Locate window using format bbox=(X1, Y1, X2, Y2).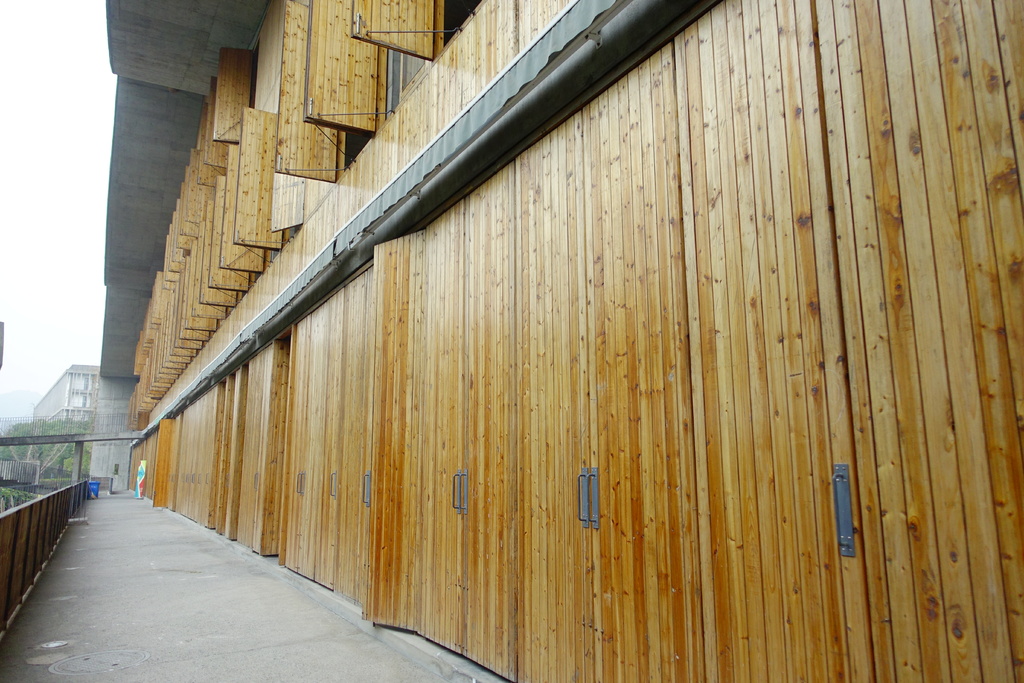
bbox=(70, 398, 99, 423).
